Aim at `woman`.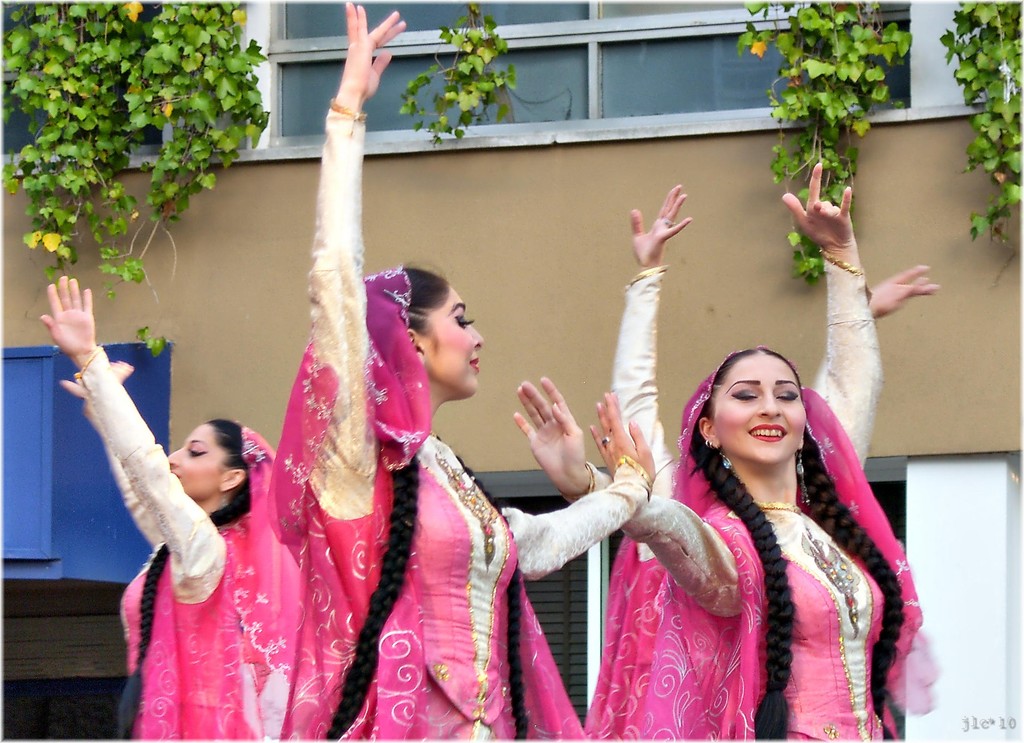
Aimed at 163,114,687,725.
